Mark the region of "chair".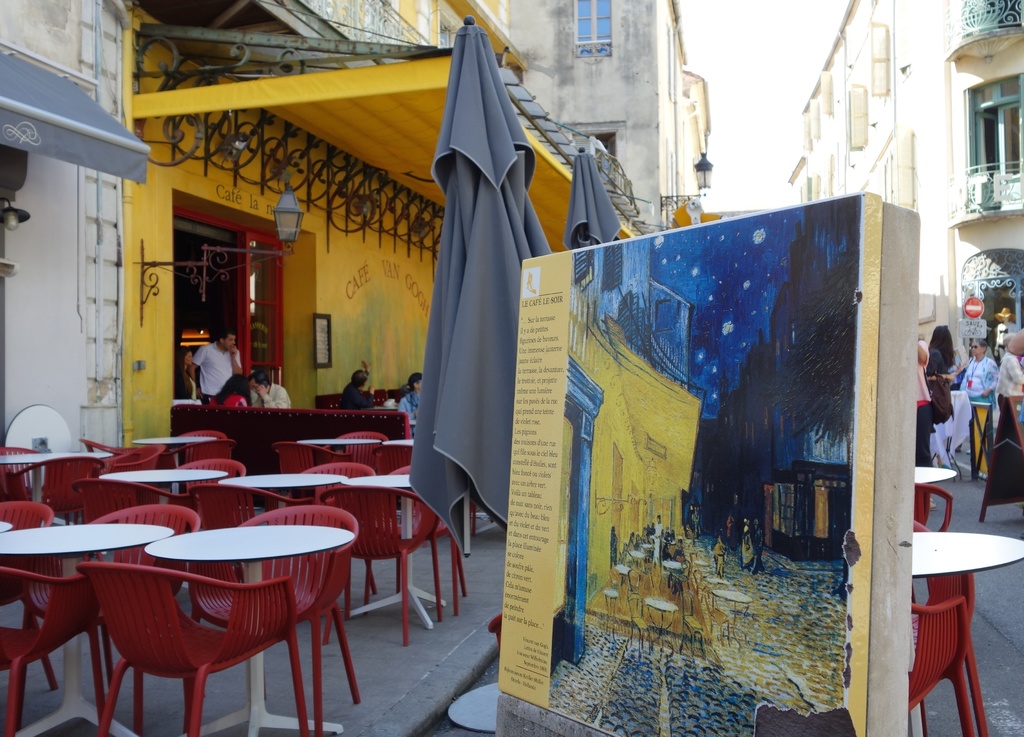
Region: bbox=[76, 438, 137, 457].
